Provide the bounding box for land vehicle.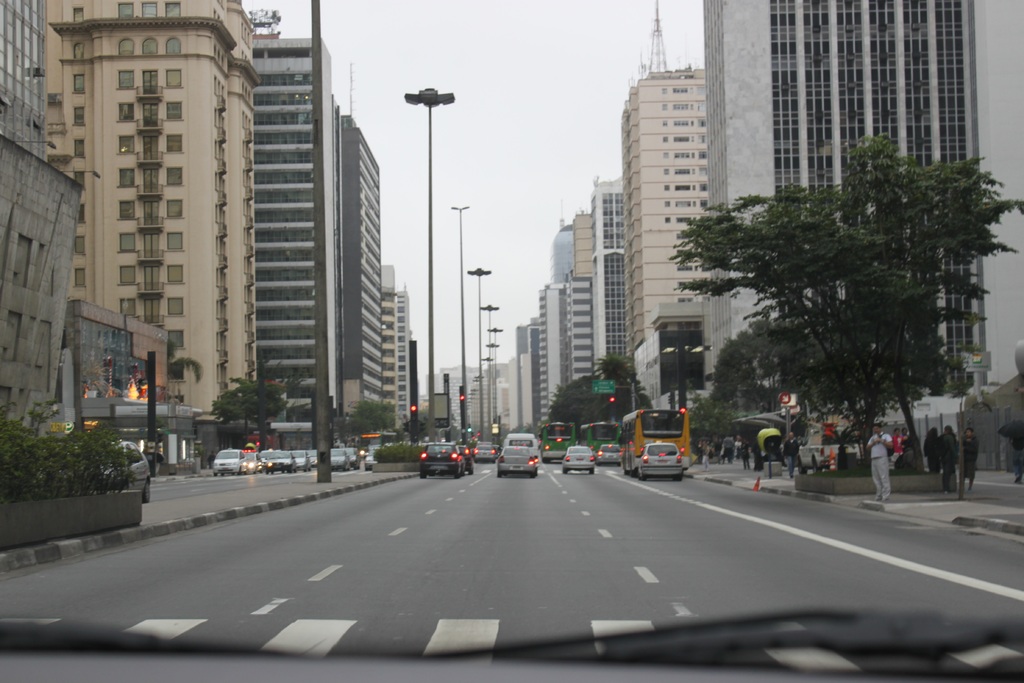
795,427,866,472.
